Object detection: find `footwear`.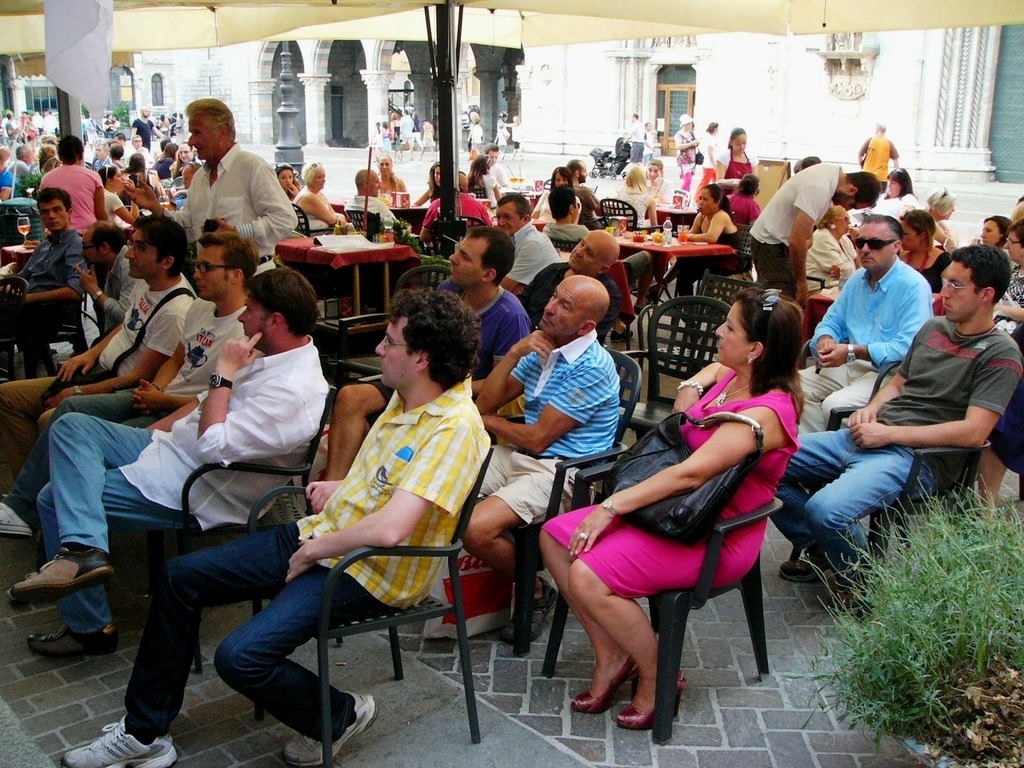
{"x1": 627, "y1": 278, "x2": 660, "y2": 296}.
